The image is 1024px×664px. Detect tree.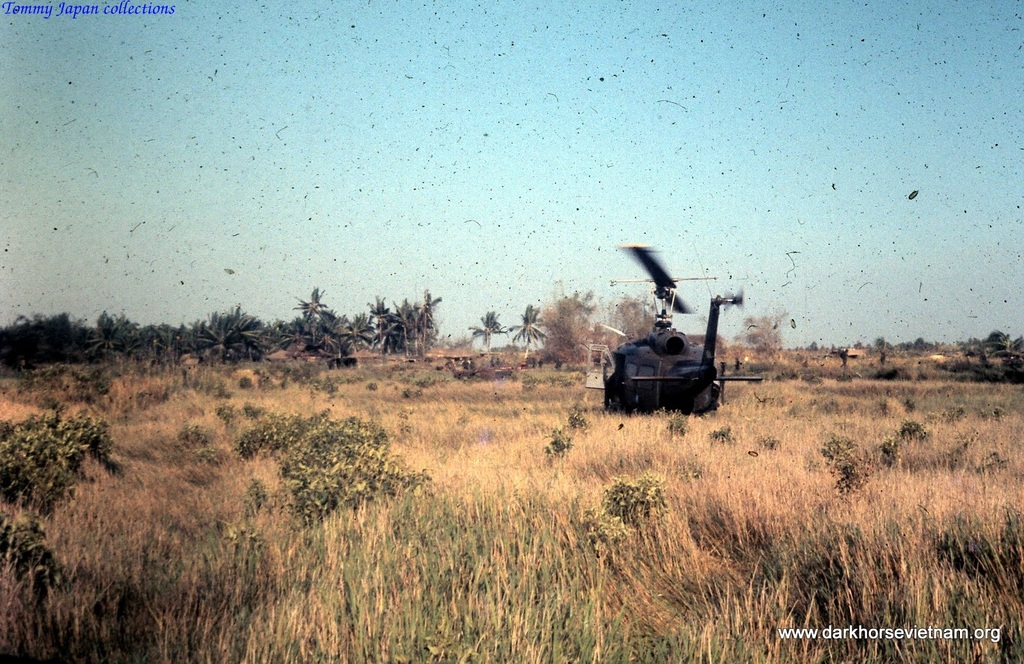
Detection: left=173, top=304, right=255, bottom=373.
